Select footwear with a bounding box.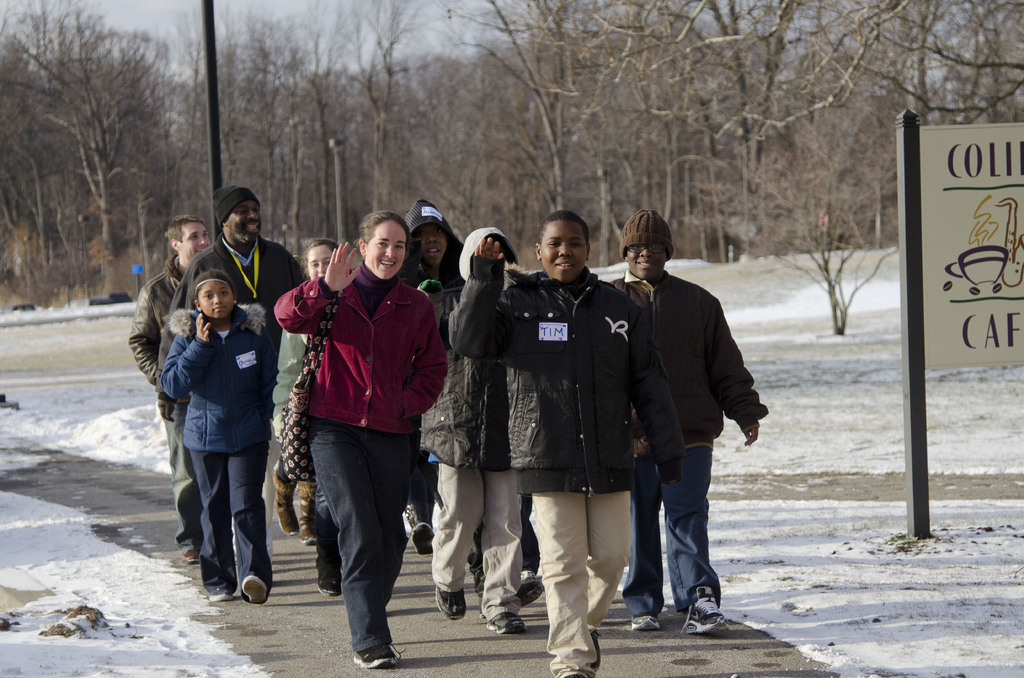
517,567,541,608.
